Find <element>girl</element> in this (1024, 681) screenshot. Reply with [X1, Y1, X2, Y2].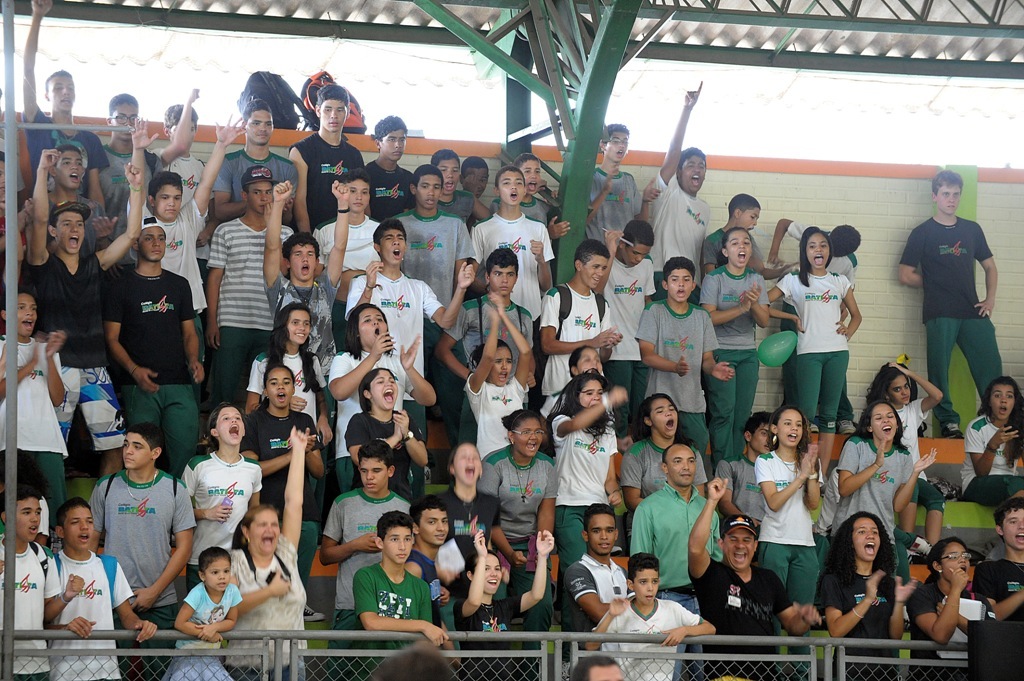
[897, 535, 977, 680].
